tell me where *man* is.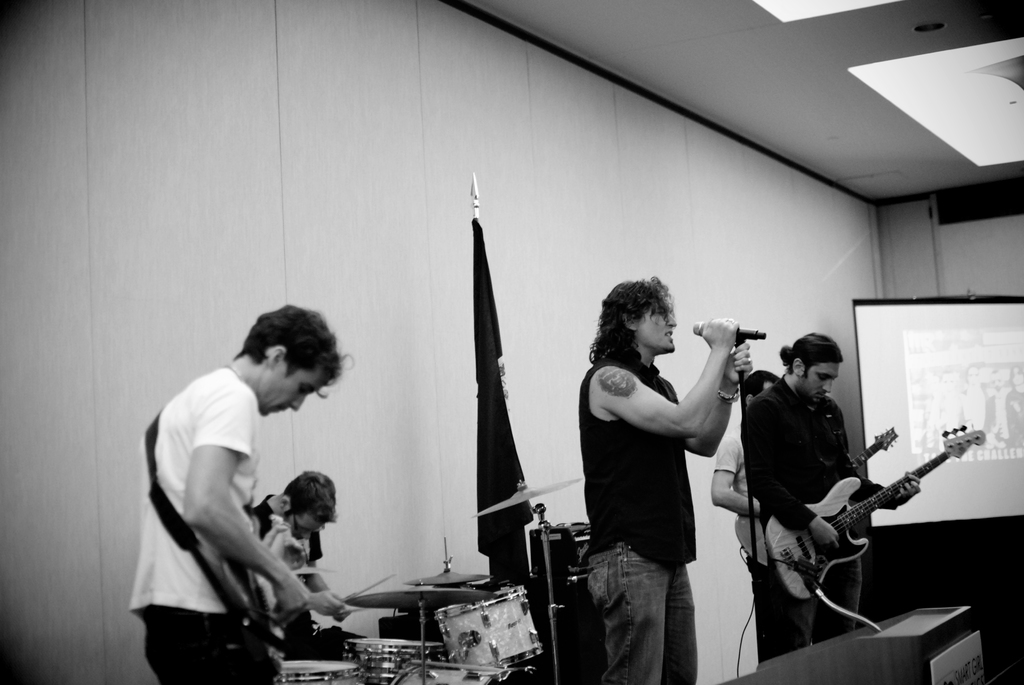
*man* is at crop(748, 341, 924, 663).
